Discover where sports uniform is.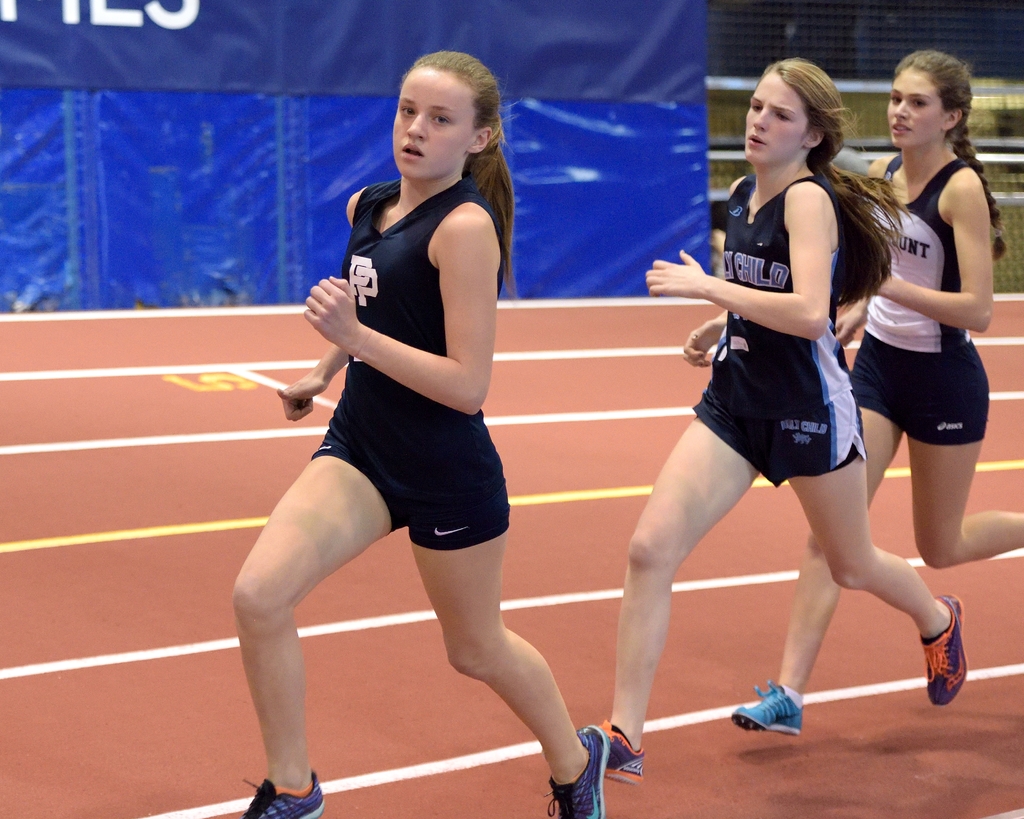
Discovered at 243 184 605 818.
